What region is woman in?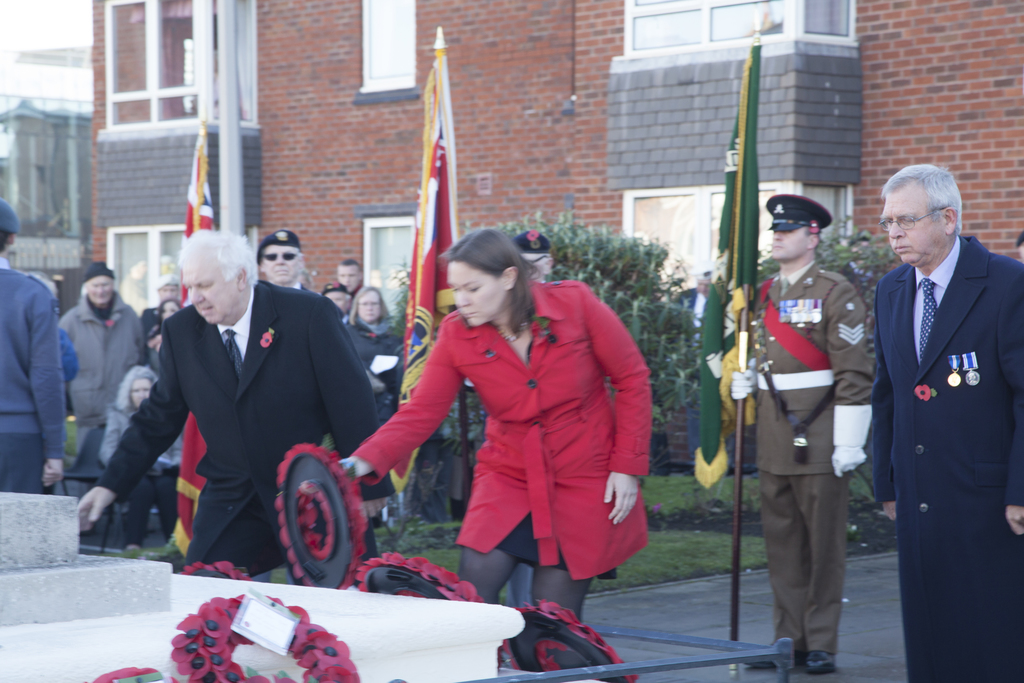
detection(100, 363, 193, 557).
